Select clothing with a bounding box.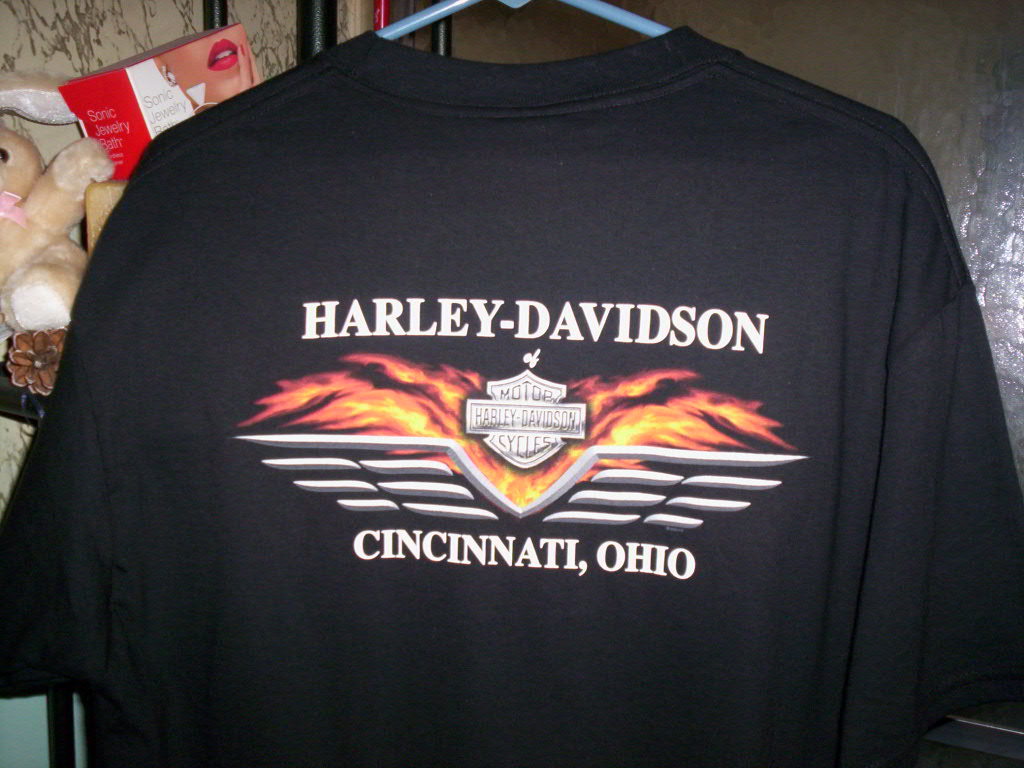
x1=0, y1=26, x2=1022, y2=767.
